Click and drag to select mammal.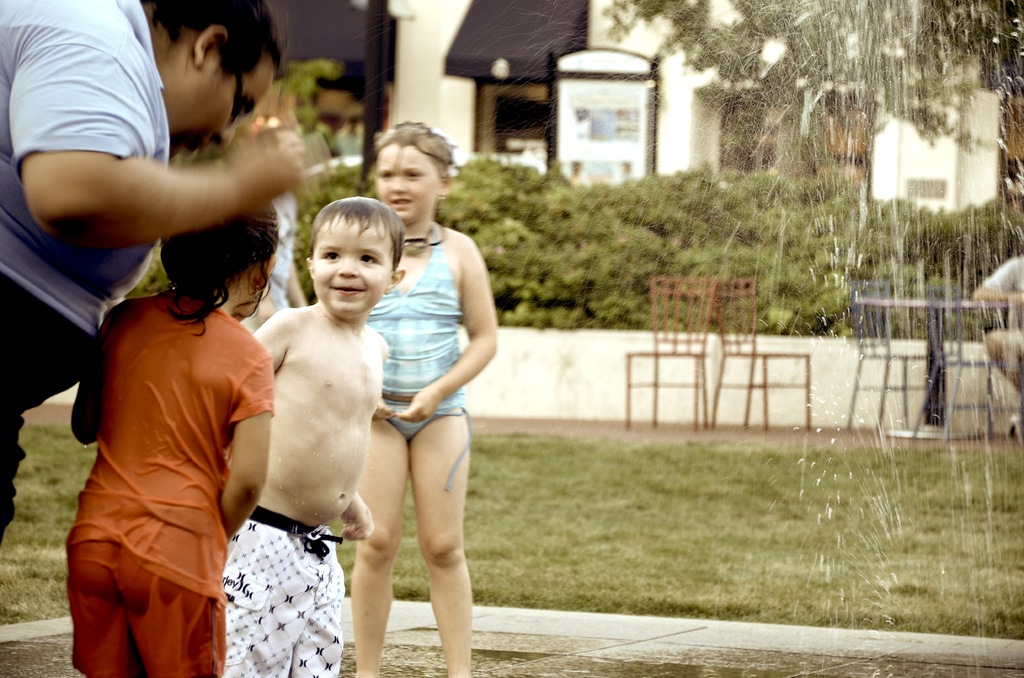
Selection: 250, 193, 410, 677.
